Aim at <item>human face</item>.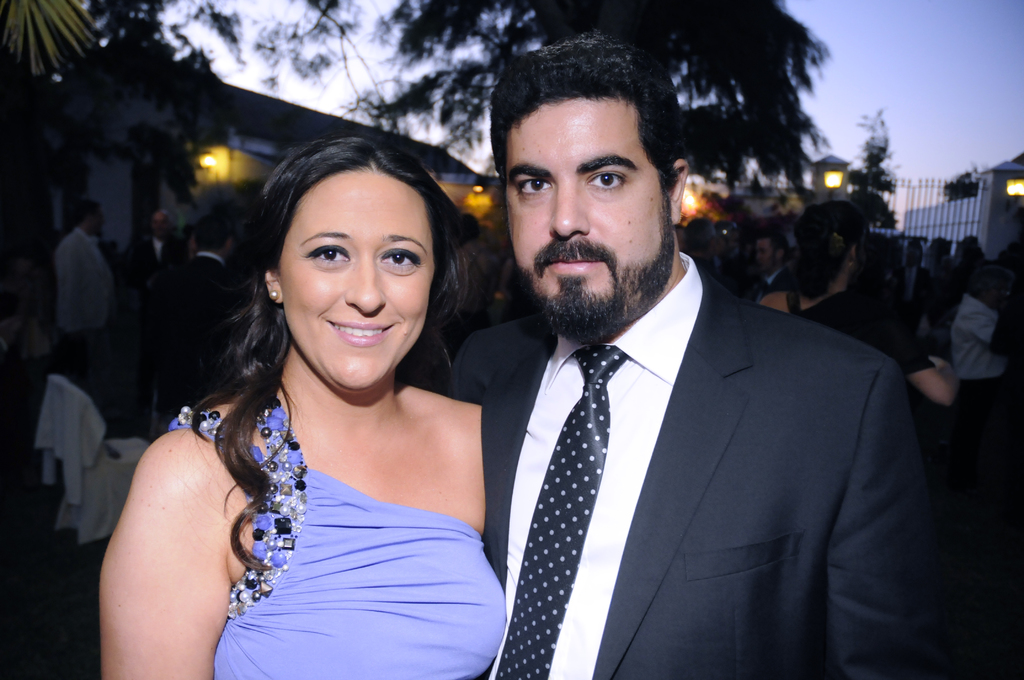
Aimed at <region>500, 103, 678, 342</region>.
